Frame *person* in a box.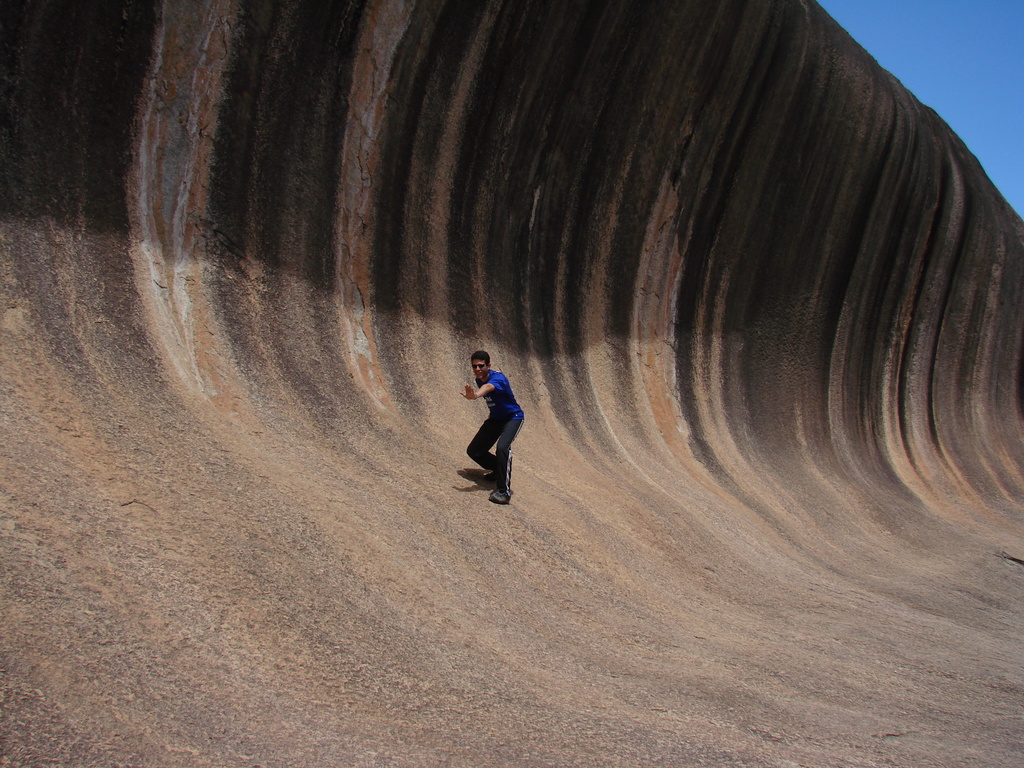
detection(457, 351, 525, 506).
